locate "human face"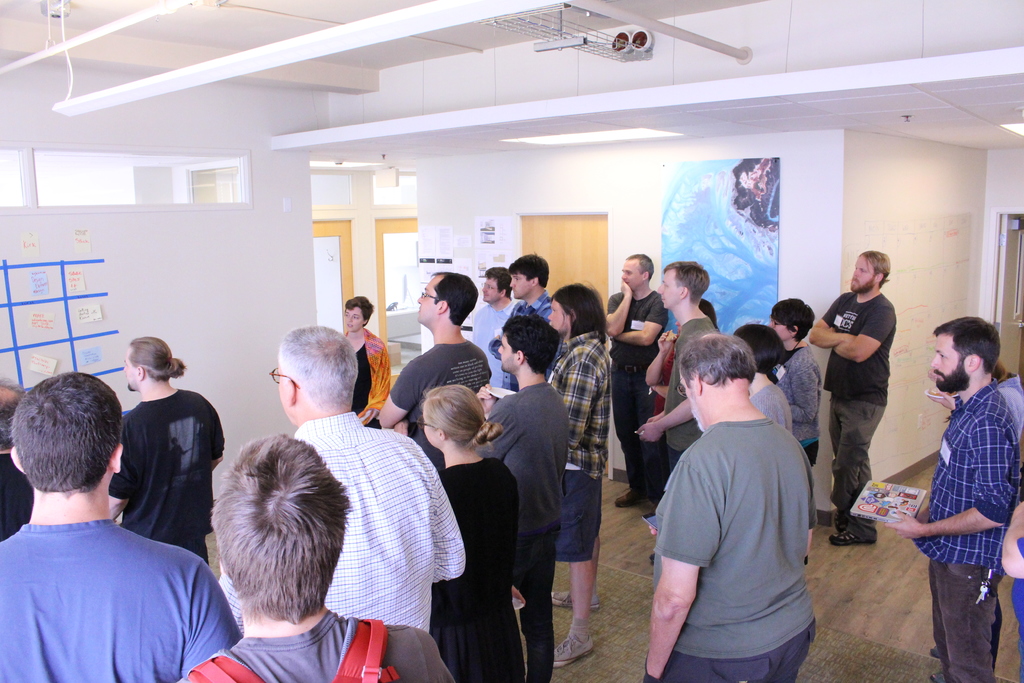
[418,279,438,326]
